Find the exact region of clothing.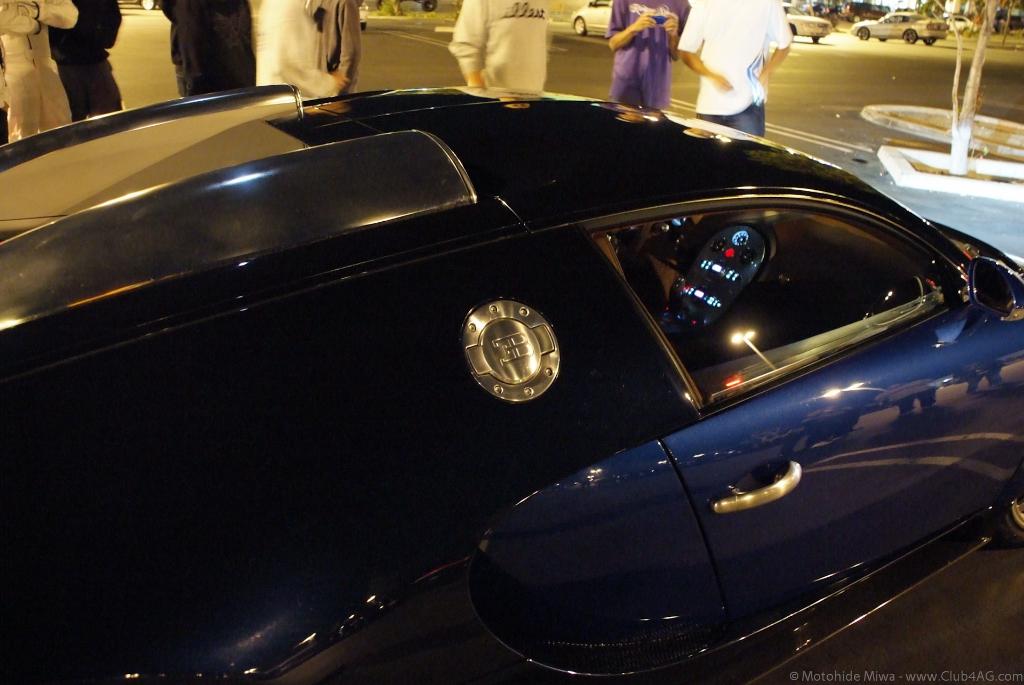
Exact region: detection(609, 0, 692, 99).
